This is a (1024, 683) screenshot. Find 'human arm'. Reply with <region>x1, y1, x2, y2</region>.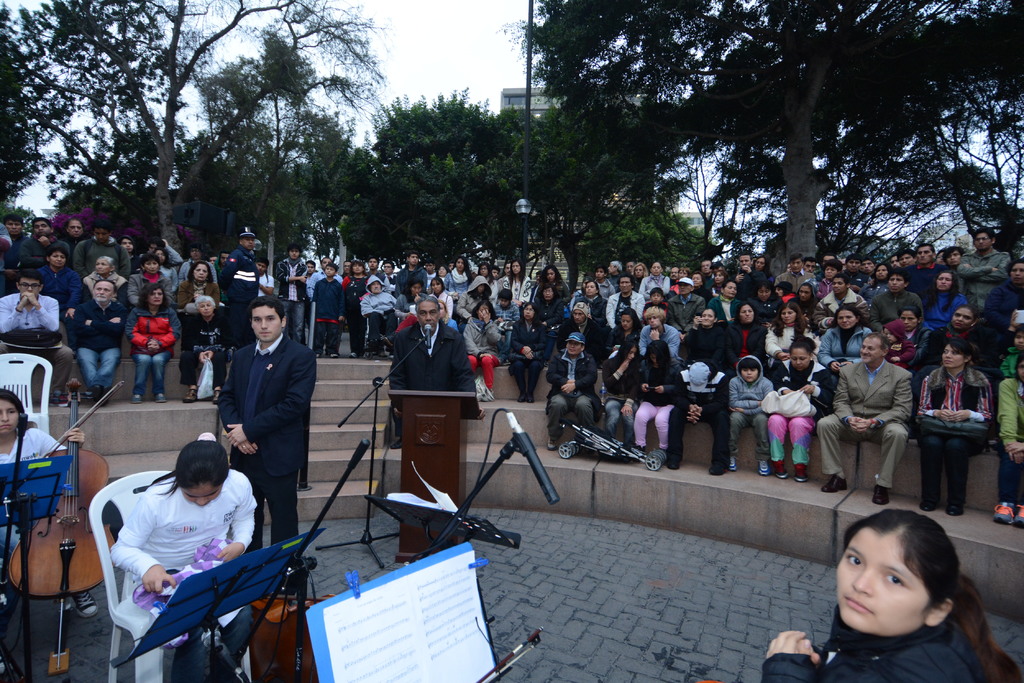
<region>560, 350, 593, 396</region>.
